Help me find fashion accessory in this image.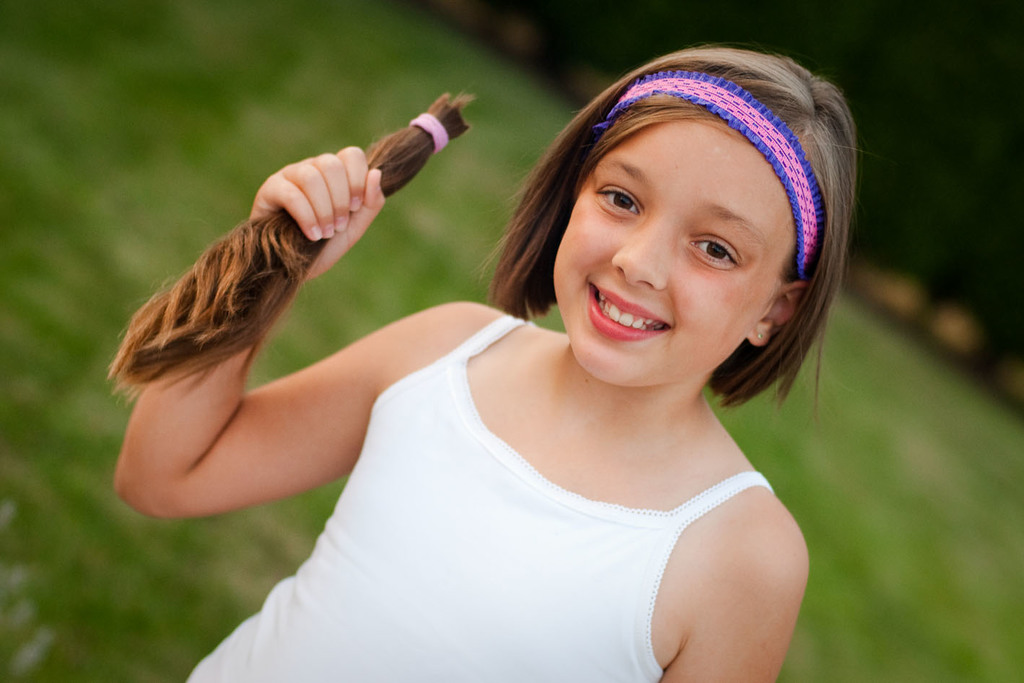
Found it: [x1=592, y1=69, x2=826, y2=277].
